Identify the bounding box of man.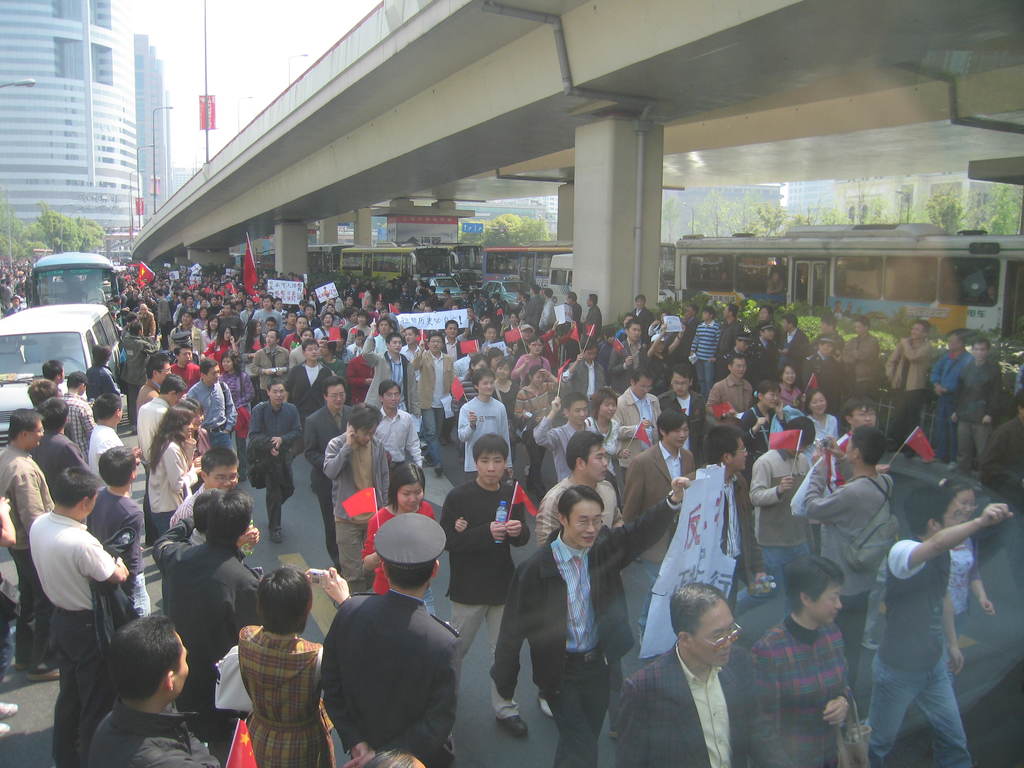
(741,408,829,582).
